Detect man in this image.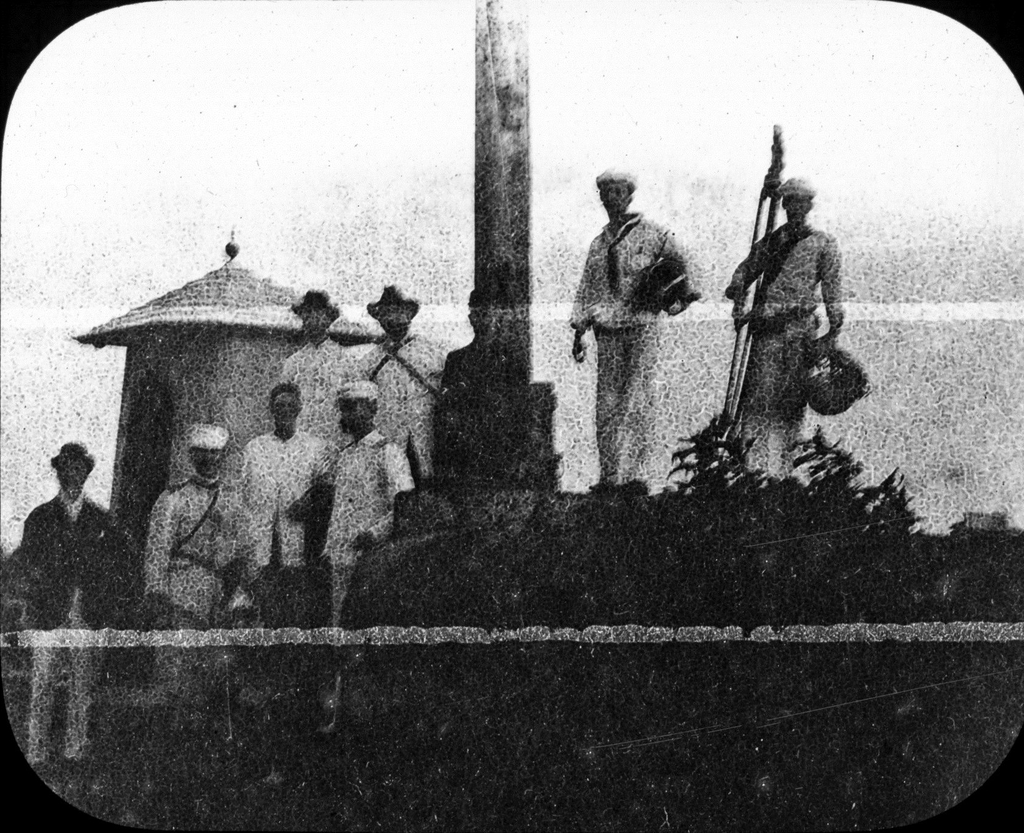
Detection: x1=433 y1=291 x2=531 y2=491.
